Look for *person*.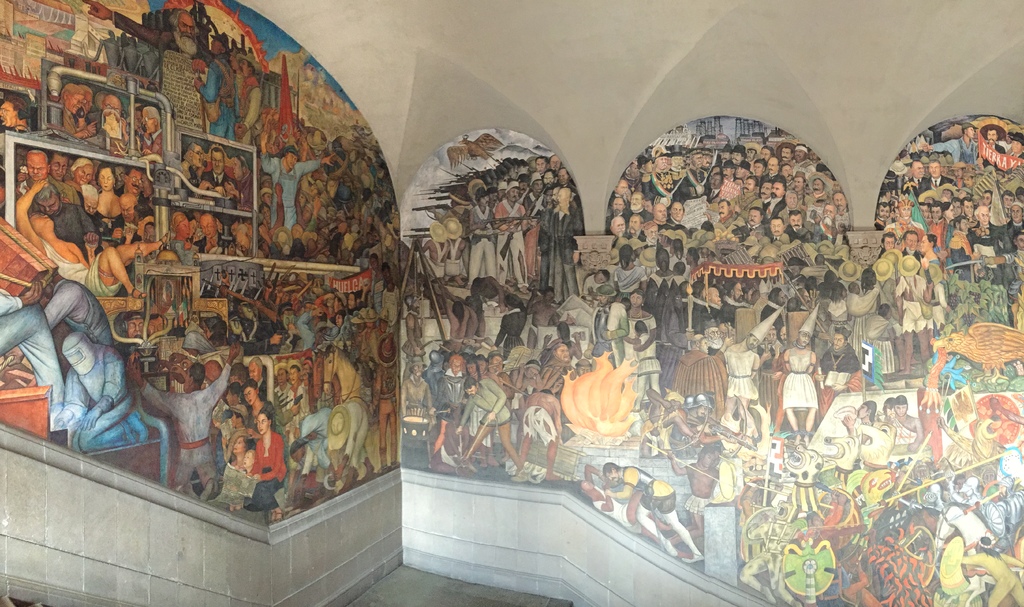
Found: x1=0 y1=93 x2=31 y2=133.
